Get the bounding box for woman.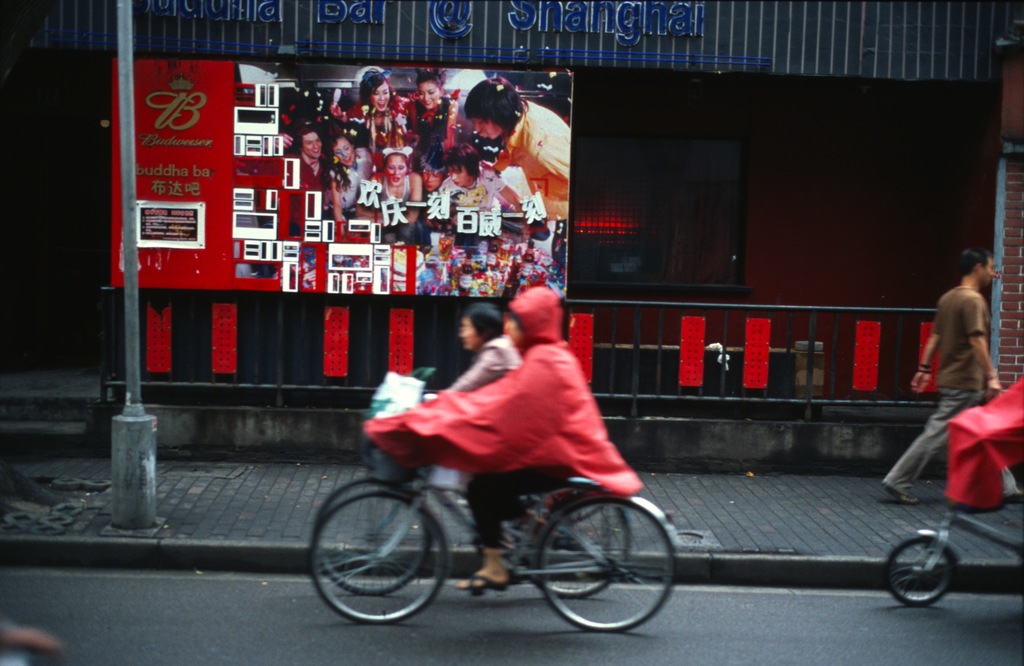
{"left": 326, "top": 130, "right": 371, "bottom": 212}.
